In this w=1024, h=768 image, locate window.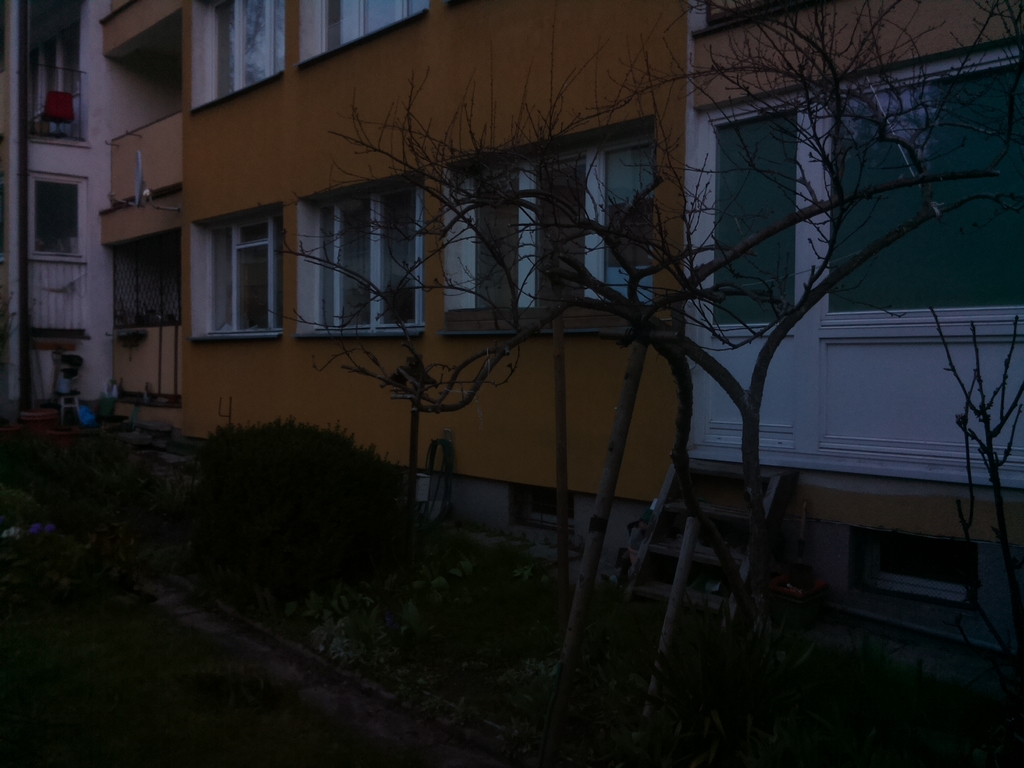
Bounding box: 708/107/799/325.
